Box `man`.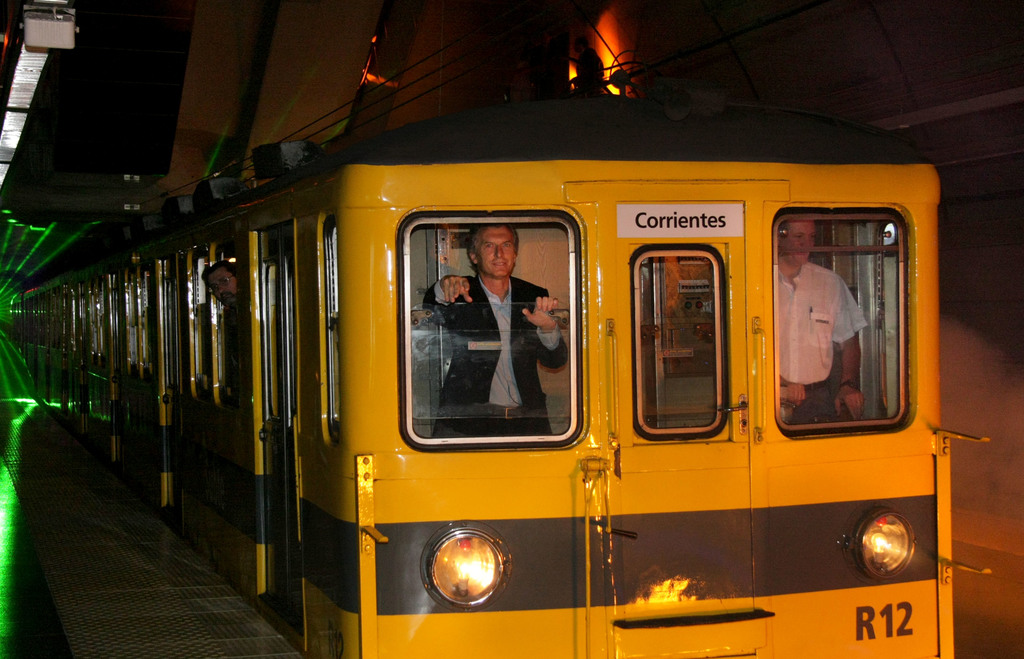
x1=200 y1=257 x2=250 y2=336.
